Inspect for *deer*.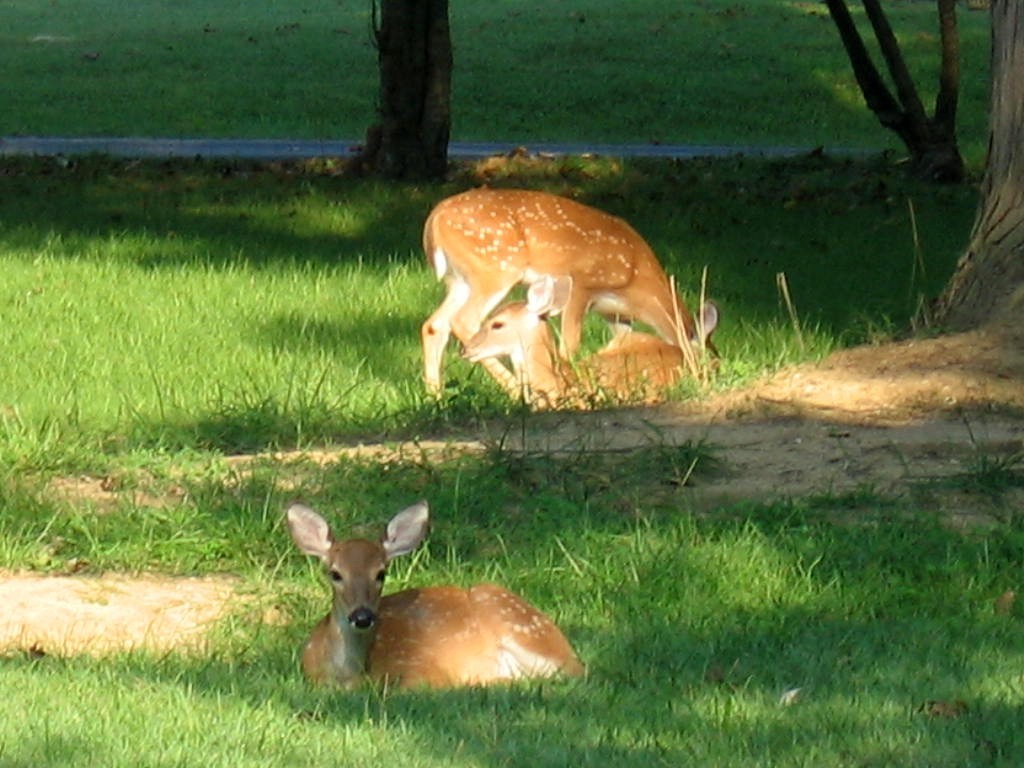
Inspection: [x1=288, y1=503, x2=595, y2=686].
